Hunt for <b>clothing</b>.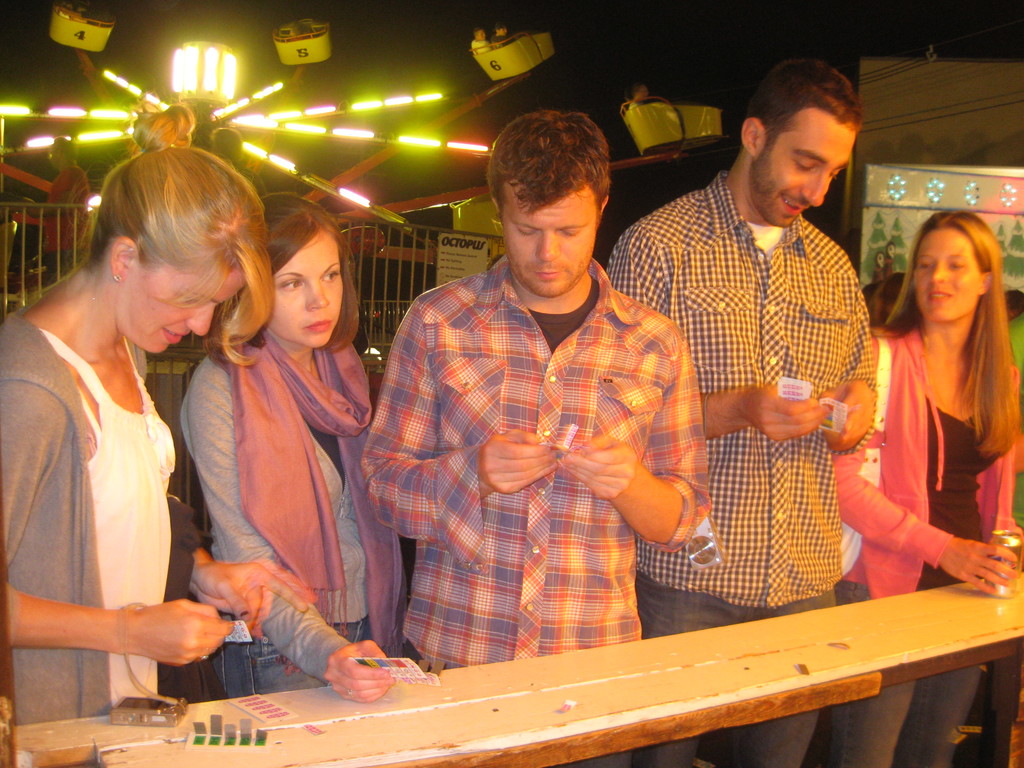
Hunted down at bbox=[0, 314, 206, 767].
